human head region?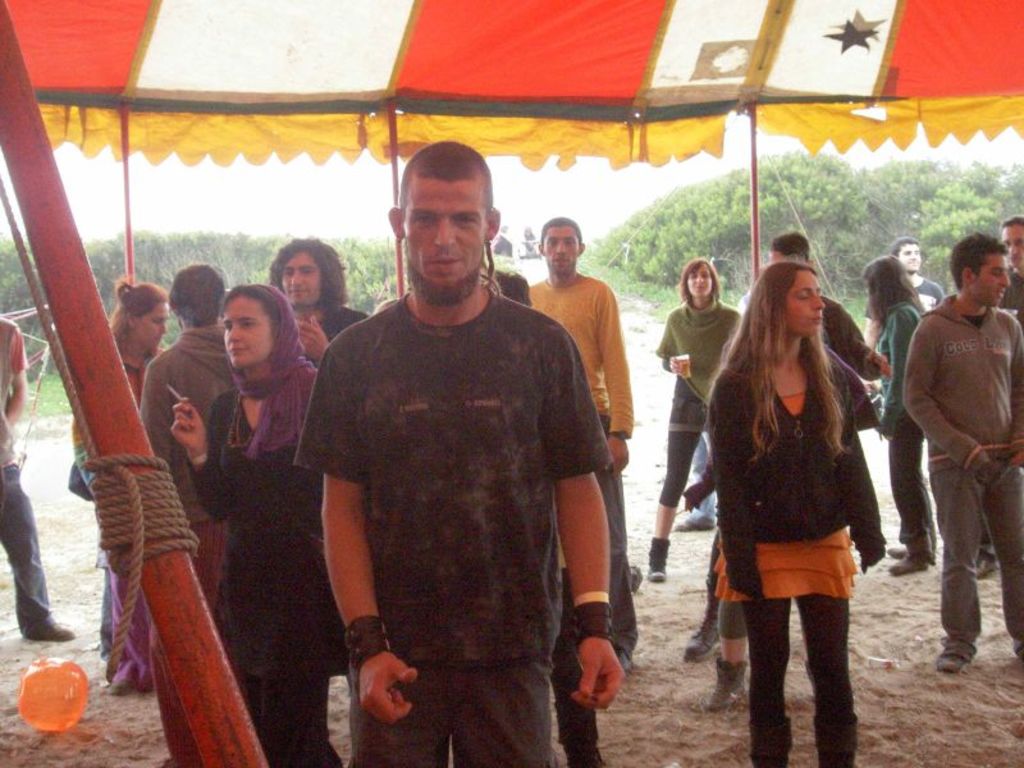
172, 262, 230, 328
